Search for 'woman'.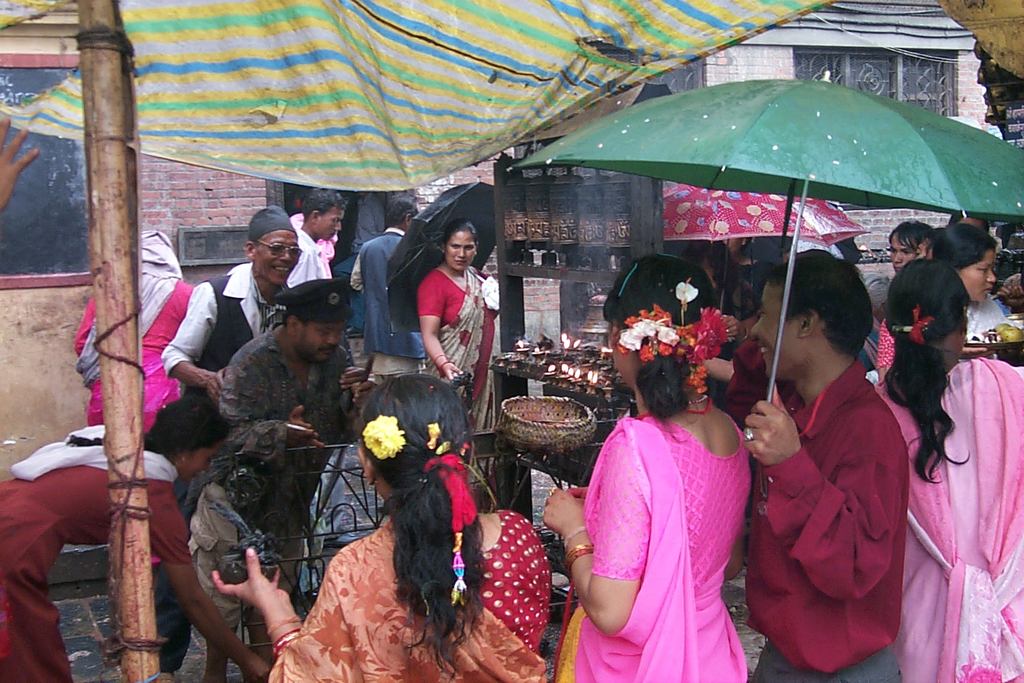
Found at [x1=577, y1=313, x2=767, y2=662].
